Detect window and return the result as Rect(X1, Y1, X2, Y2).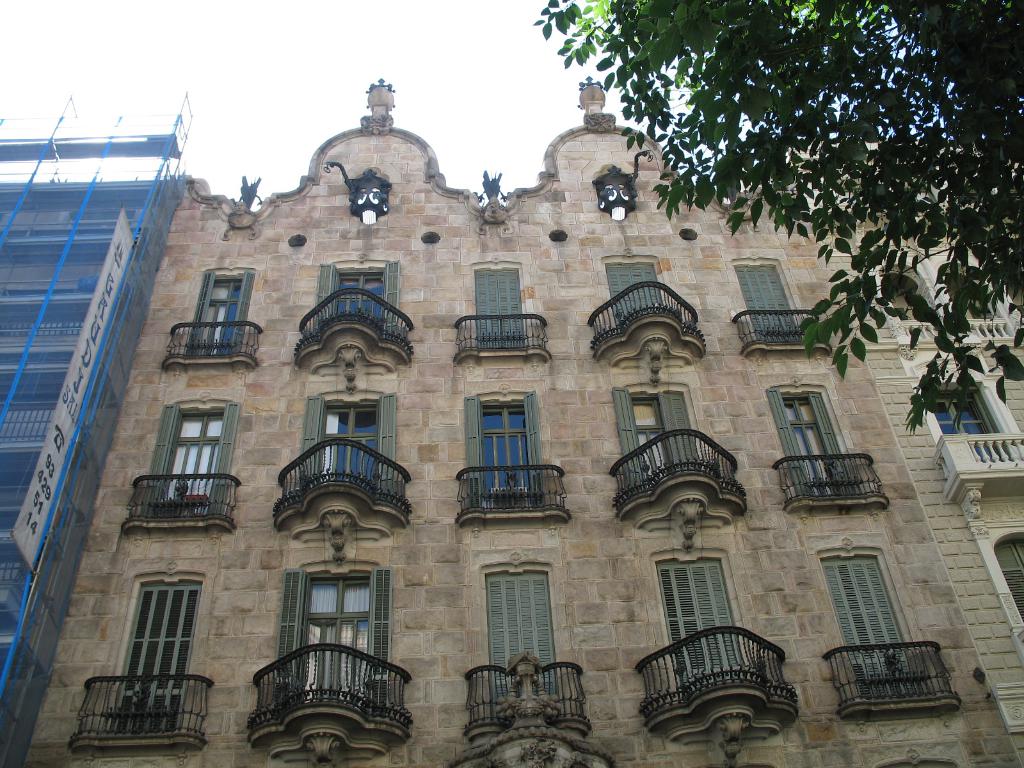
Rect(477, 400, 536, 508).
